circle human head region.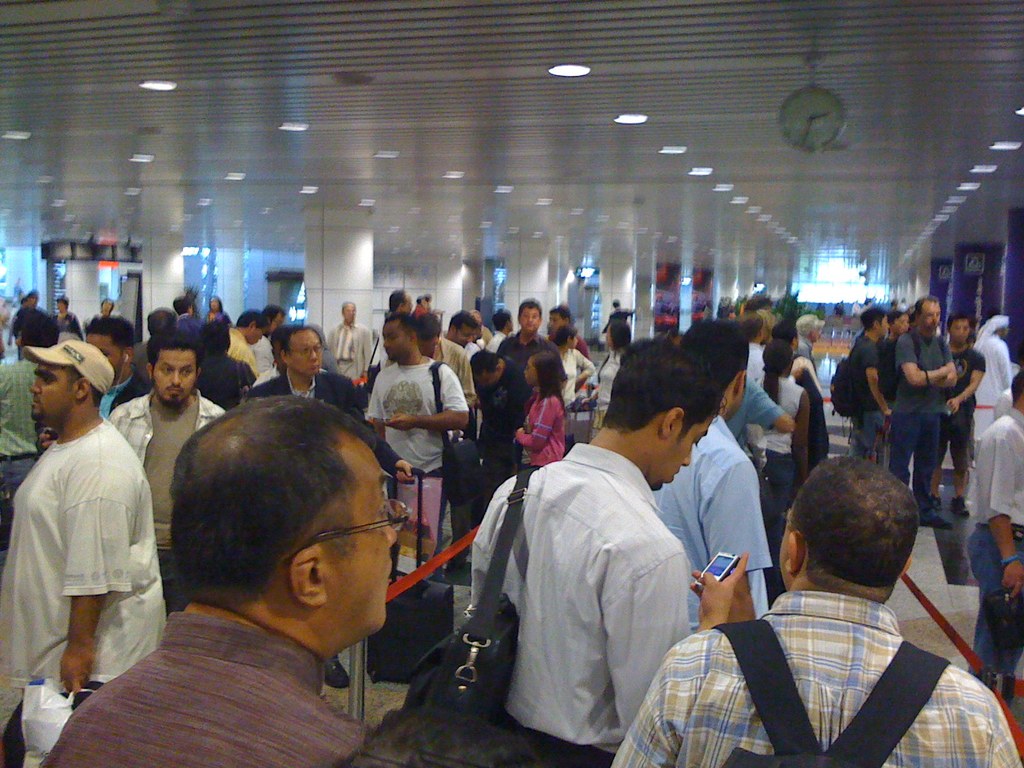
Region: BBox(195, 314, 237, 352).
